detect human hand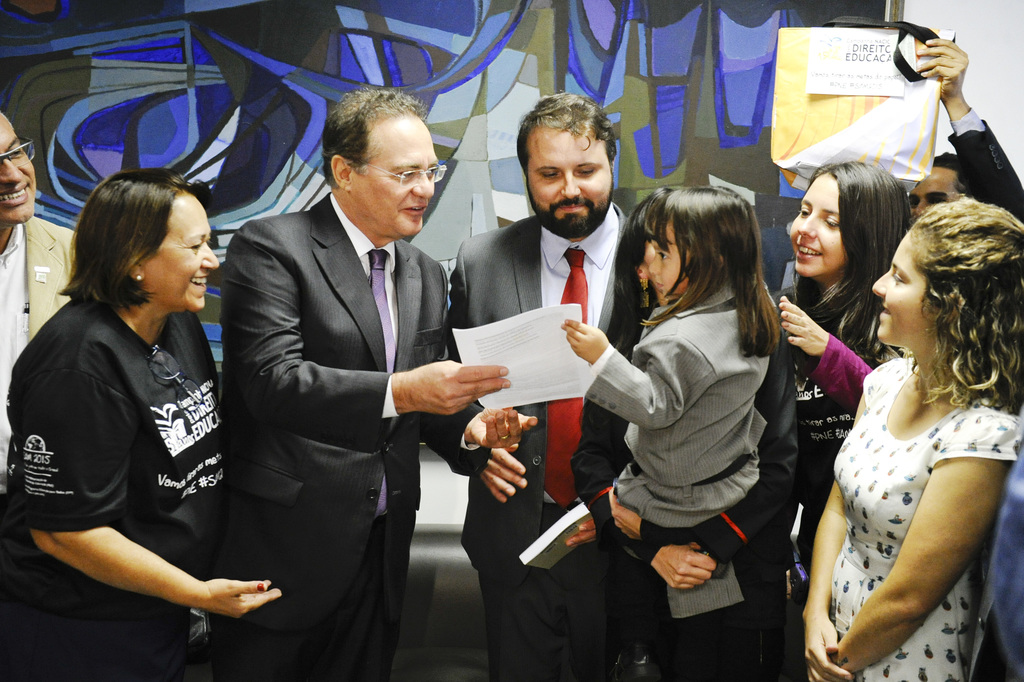
(left=560, top=317, right=610, bottom=361)
